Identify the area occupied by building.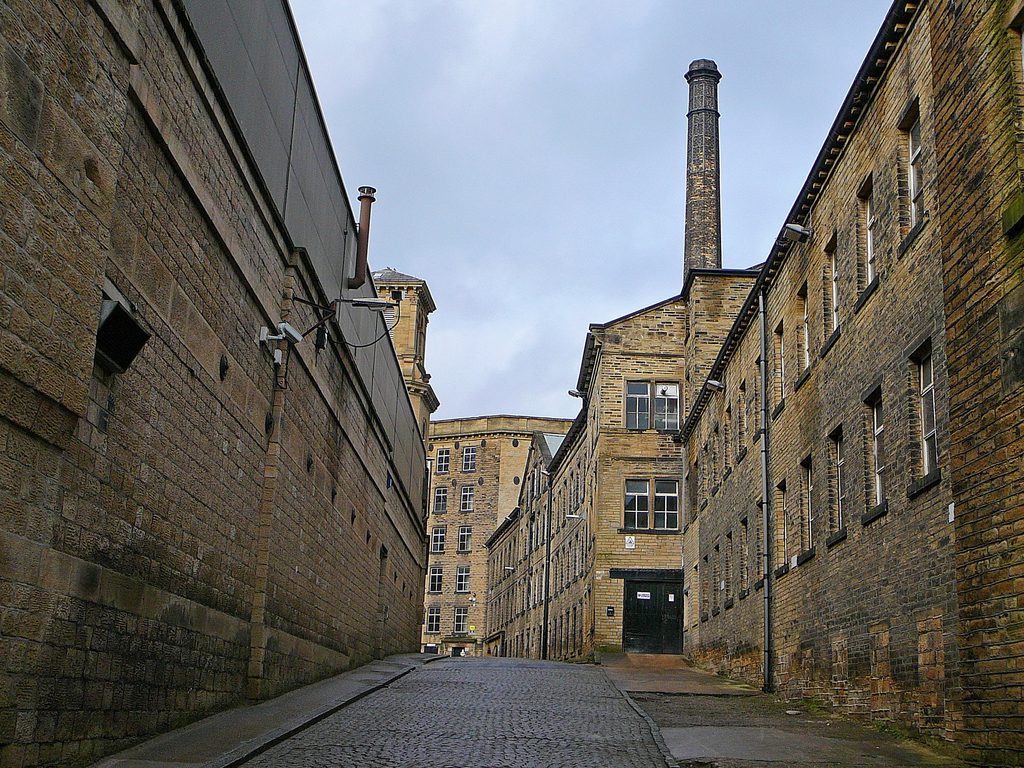
Area: x1=671 y1=1 x2=1023 y2=765.
